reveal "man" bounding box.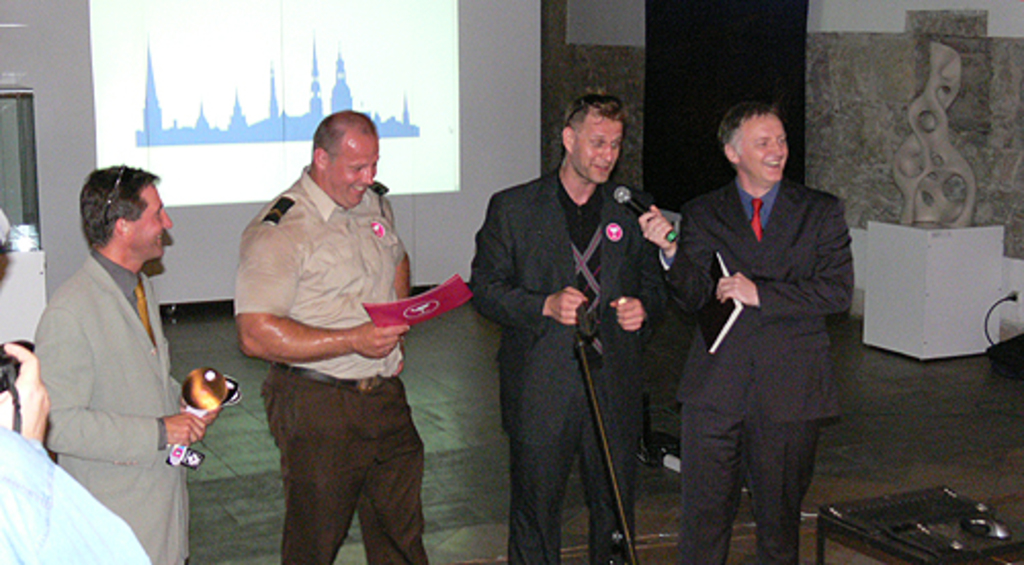
Revealed: box(33, 160, 219, 563).
